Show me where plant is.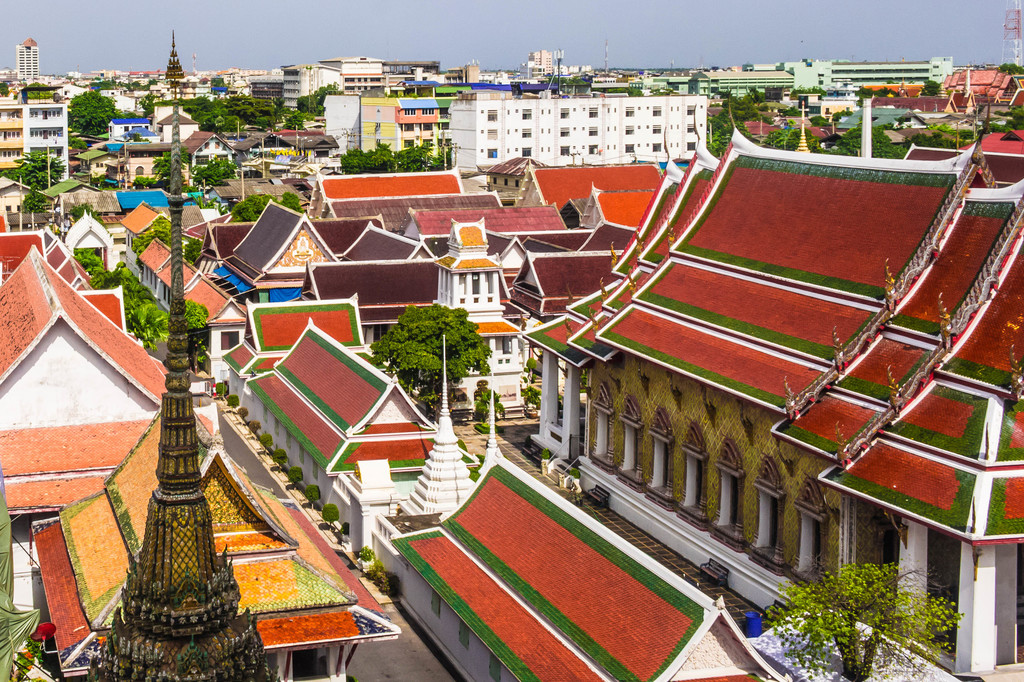
plant is at (left=250, top=420, right=261, bottom=430).
